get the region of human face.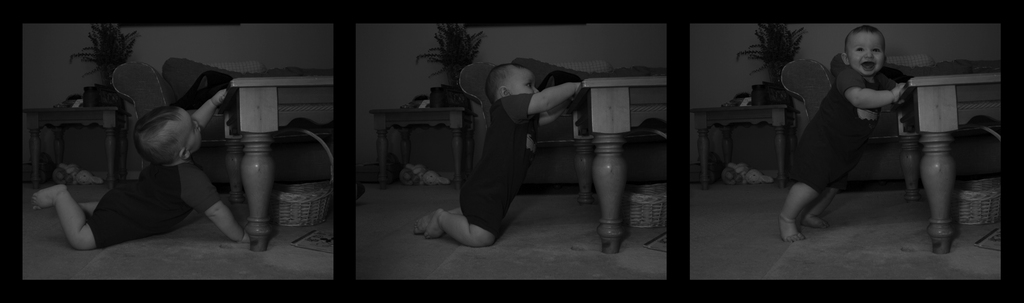
171 112 201 152.
